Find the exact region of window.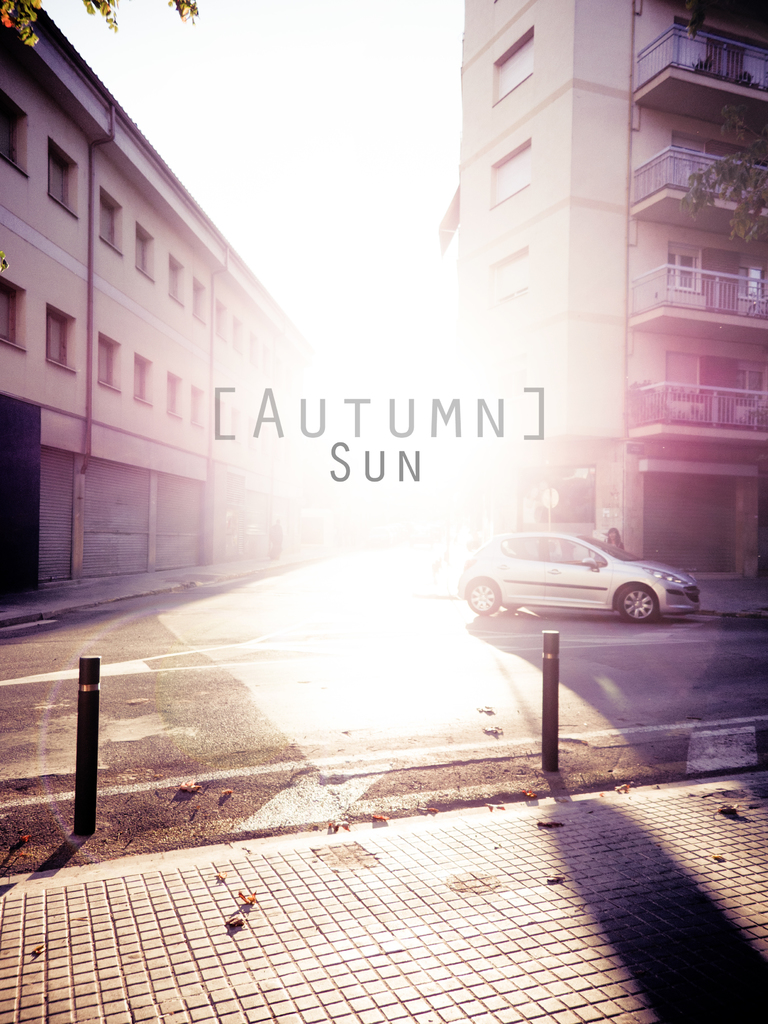
Exact region: {"left": 91, "top": 178, "right": 133, "bottom": 262}.
